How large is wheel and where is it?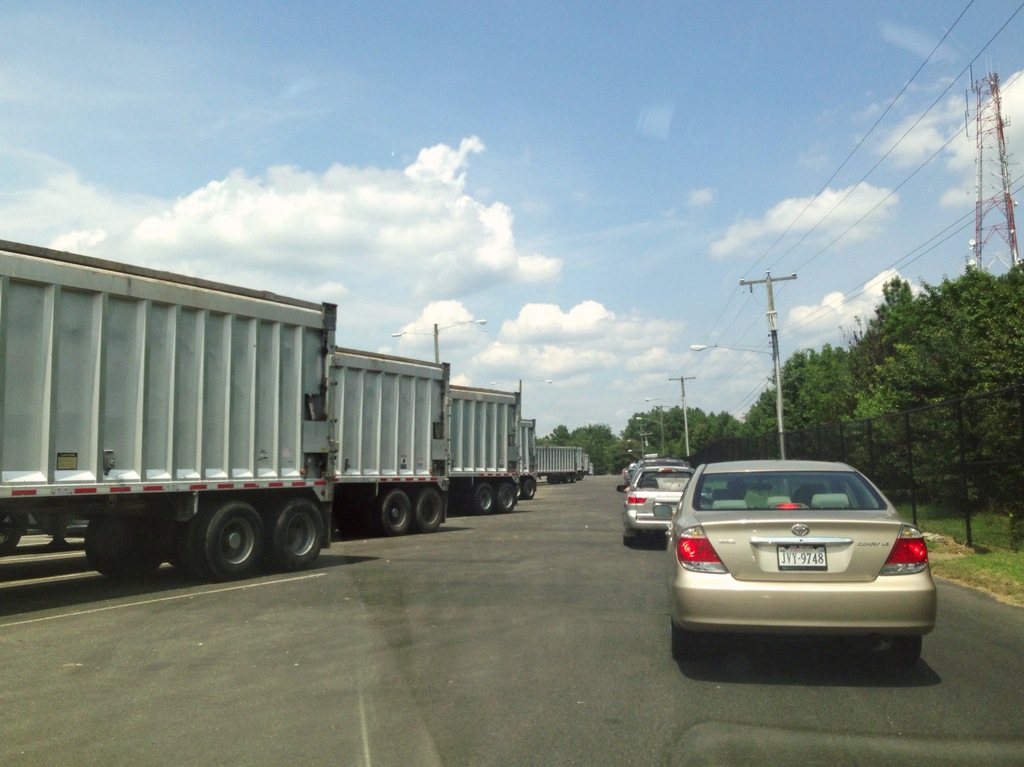
Bounding box: left=266, top=492, right=323, bottom=577.
